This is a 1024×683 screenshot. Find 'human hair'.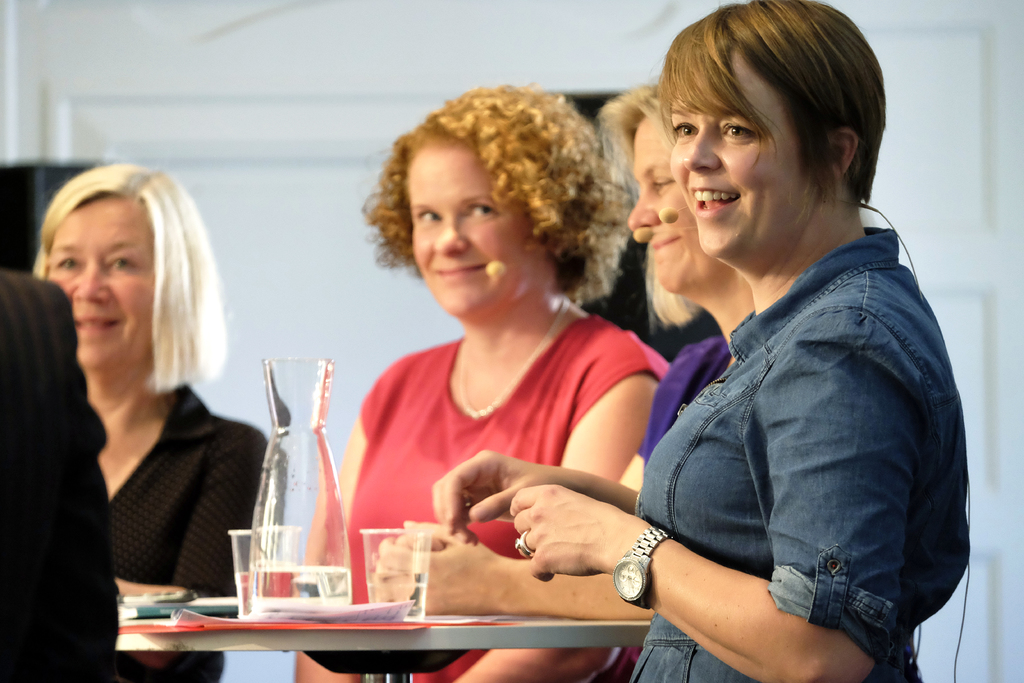
Bounding box: bbox(645, 0, 890, 229).
